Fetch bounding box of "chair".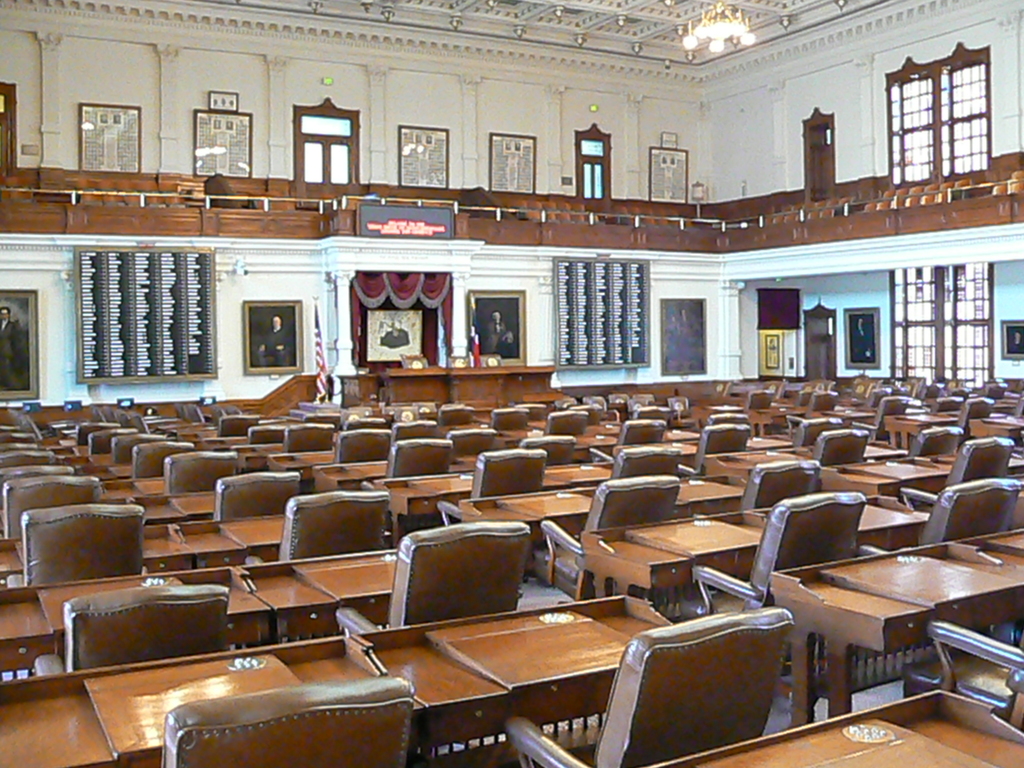
Bbox: [399, 351, 426, 367].
